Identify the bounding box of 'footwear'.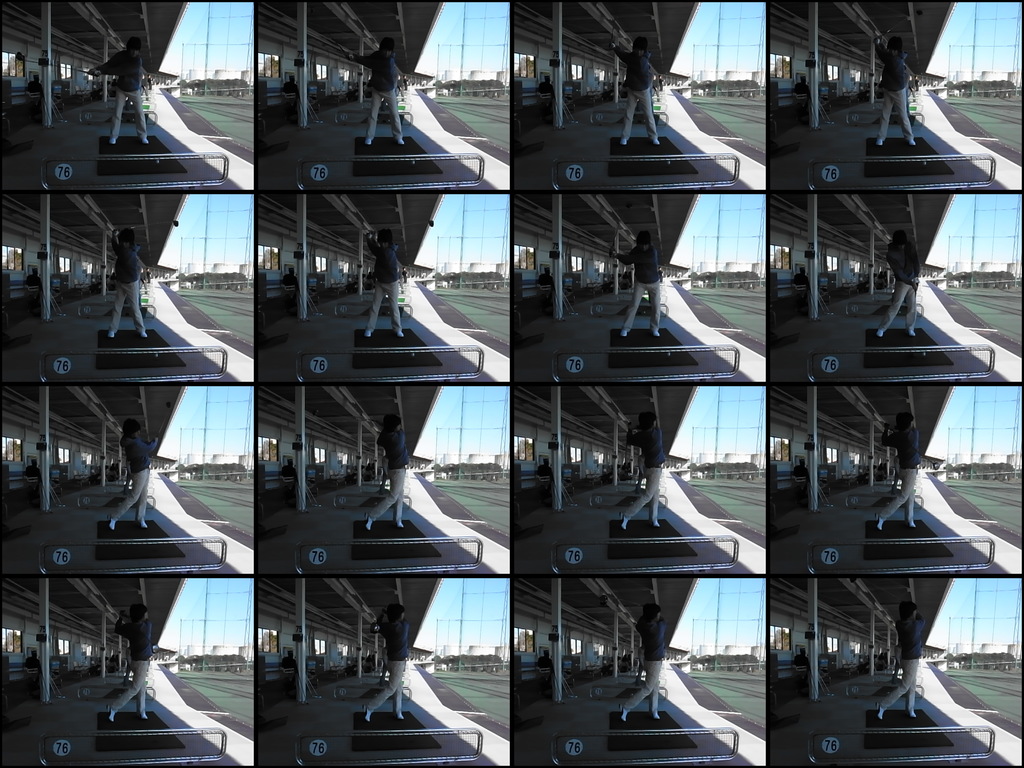
select_region(618, 703, 628, 723).
